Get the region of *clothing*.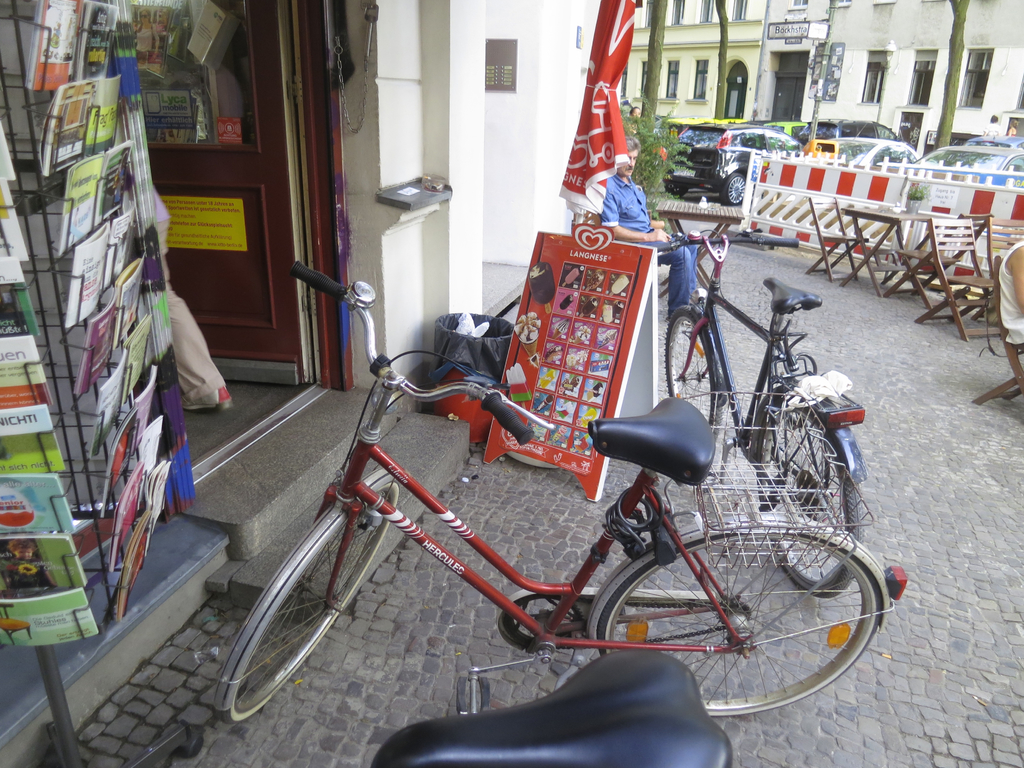
599/168/696/307.
